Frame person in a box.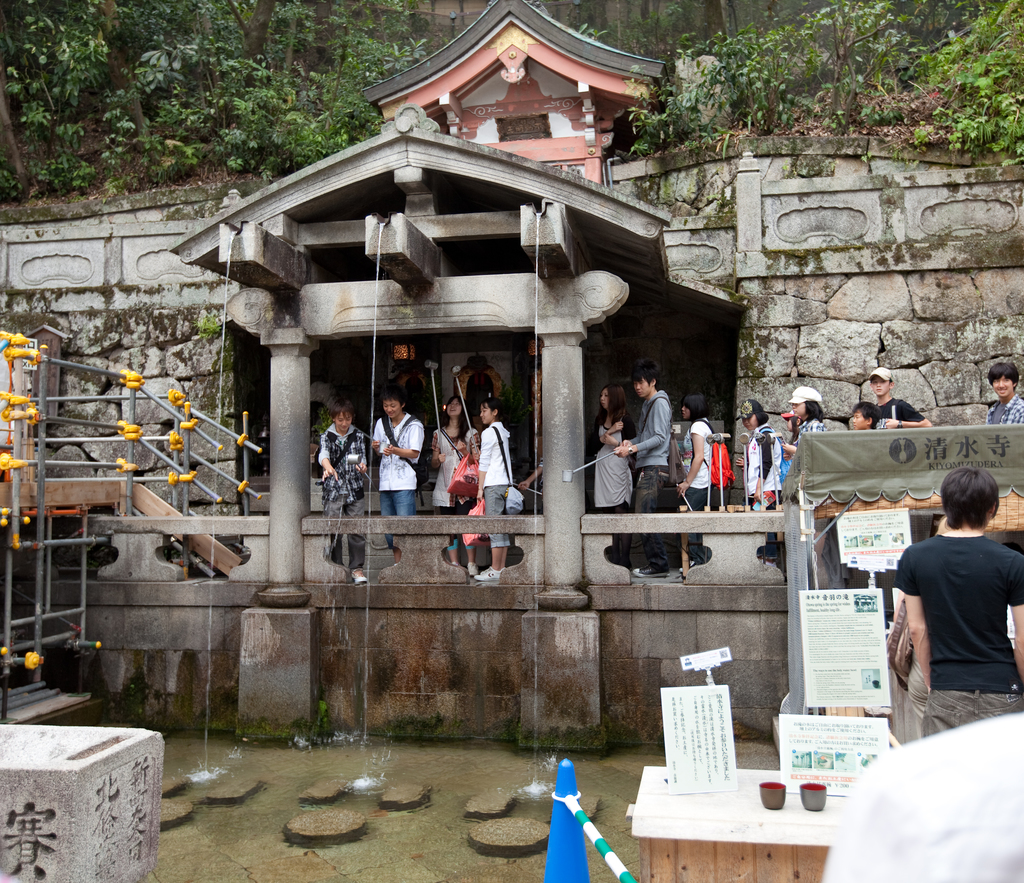
(313,394,374,574).
